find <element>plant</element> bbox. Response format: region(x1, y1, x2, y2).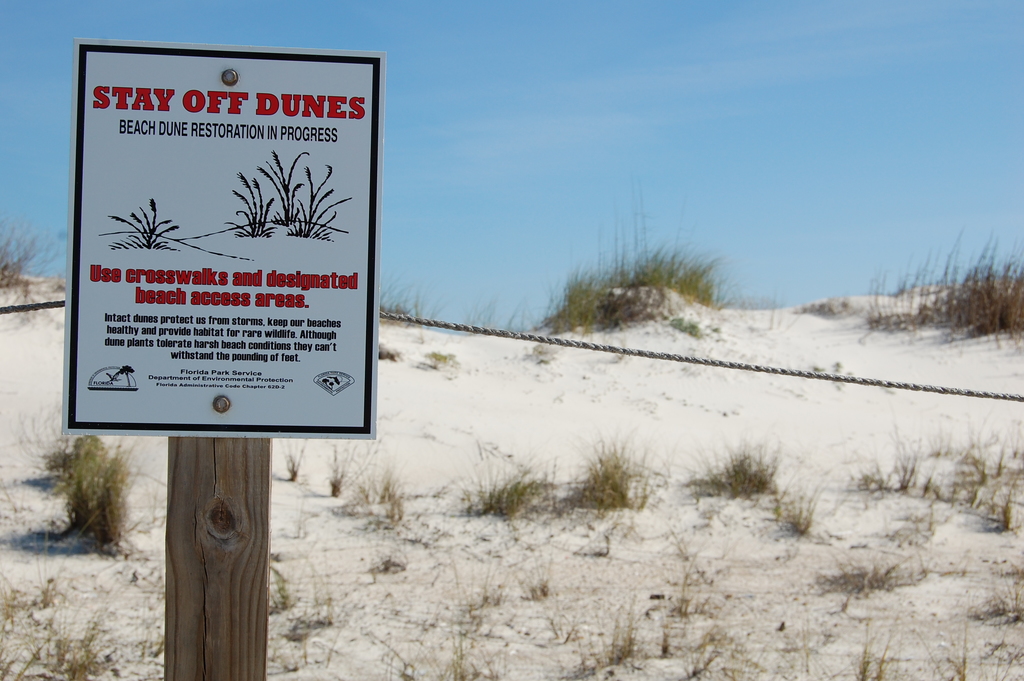
region(581, 617, 637, 680).
